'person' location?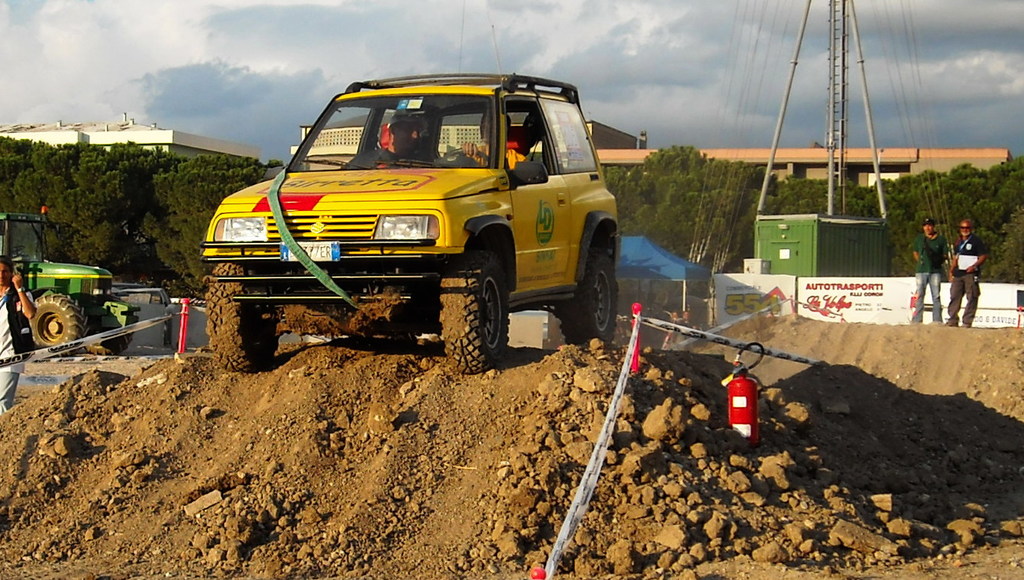
left=935, top=206, right=986, bottom=326
